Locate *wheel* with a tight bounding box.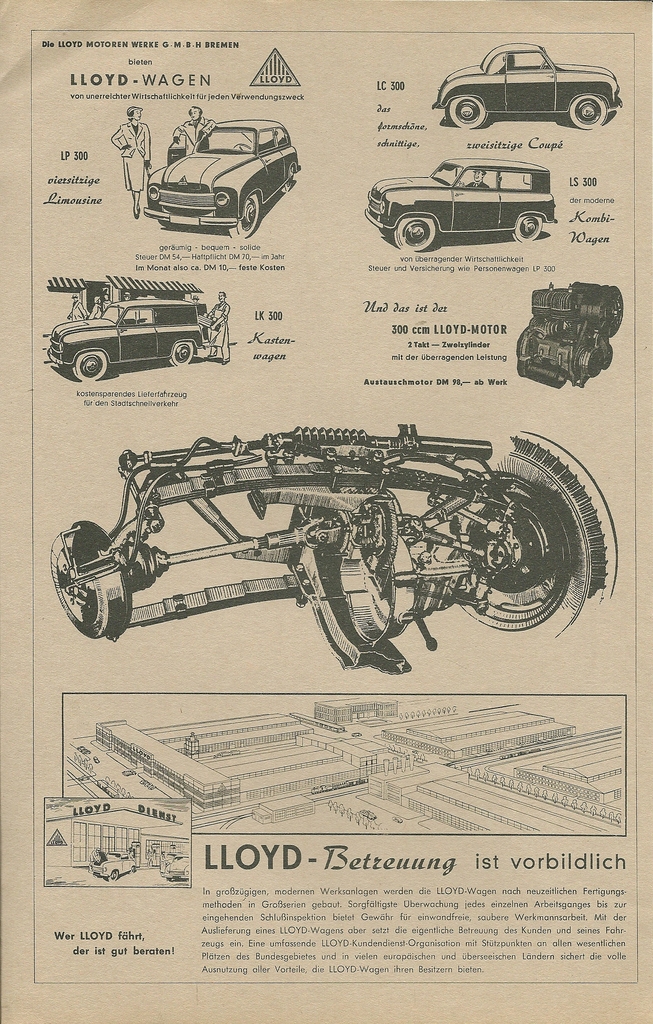
BBox(228, 193, 258, 236).
